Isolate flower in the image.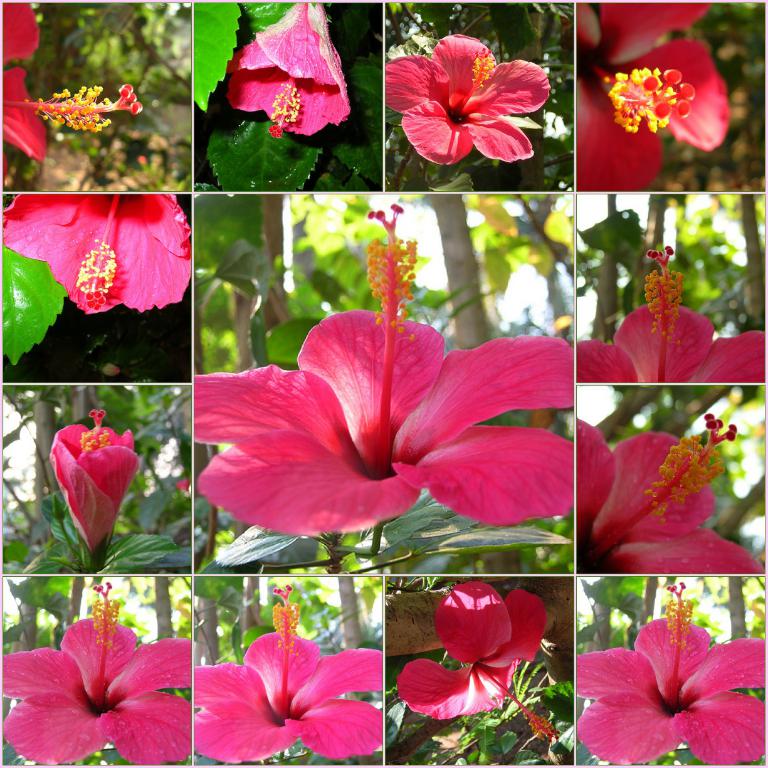
Isolated region: detection(1, 190, 204, 318).
